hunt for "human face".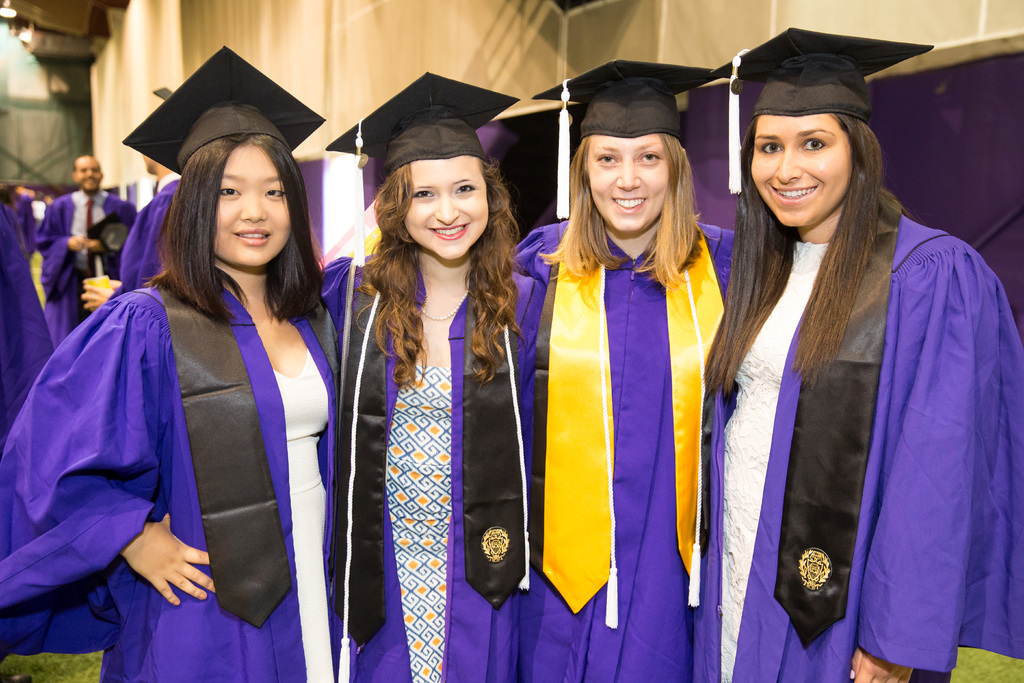
Hunted down at 401/156/490/261.
